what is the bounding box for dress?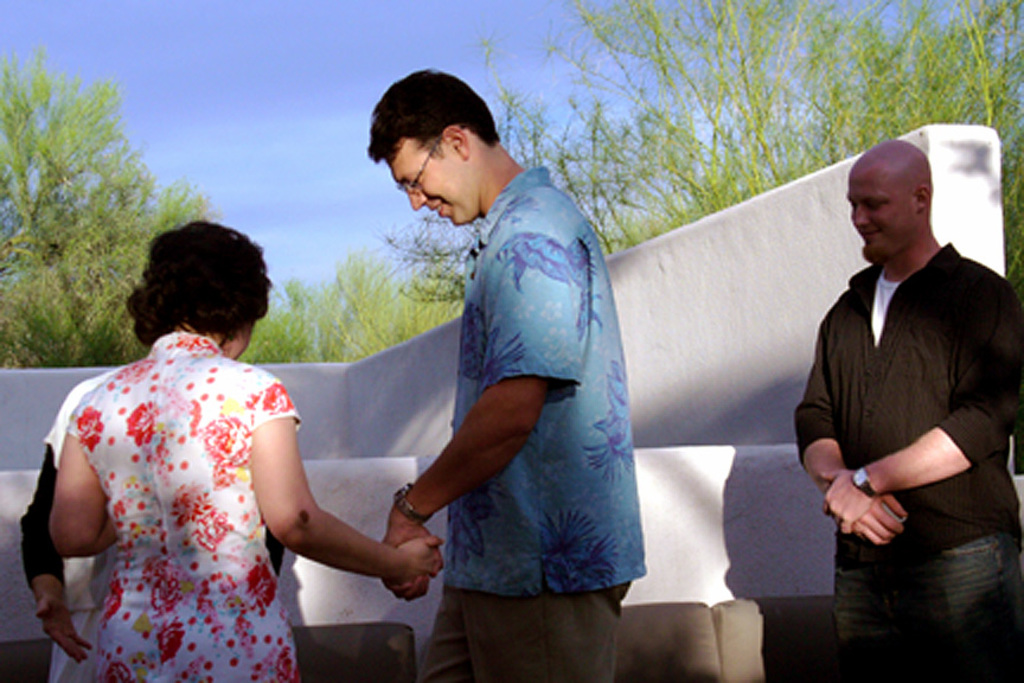
bbox=[11, 332, 316, 682].
